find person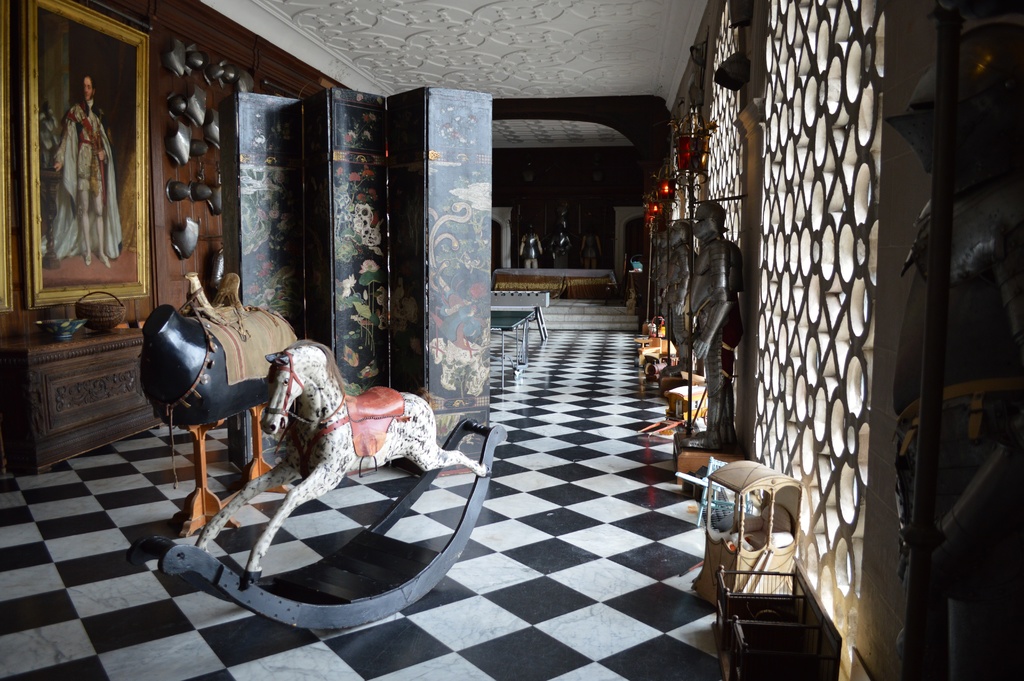
crop(516, 229, 539, 272)
